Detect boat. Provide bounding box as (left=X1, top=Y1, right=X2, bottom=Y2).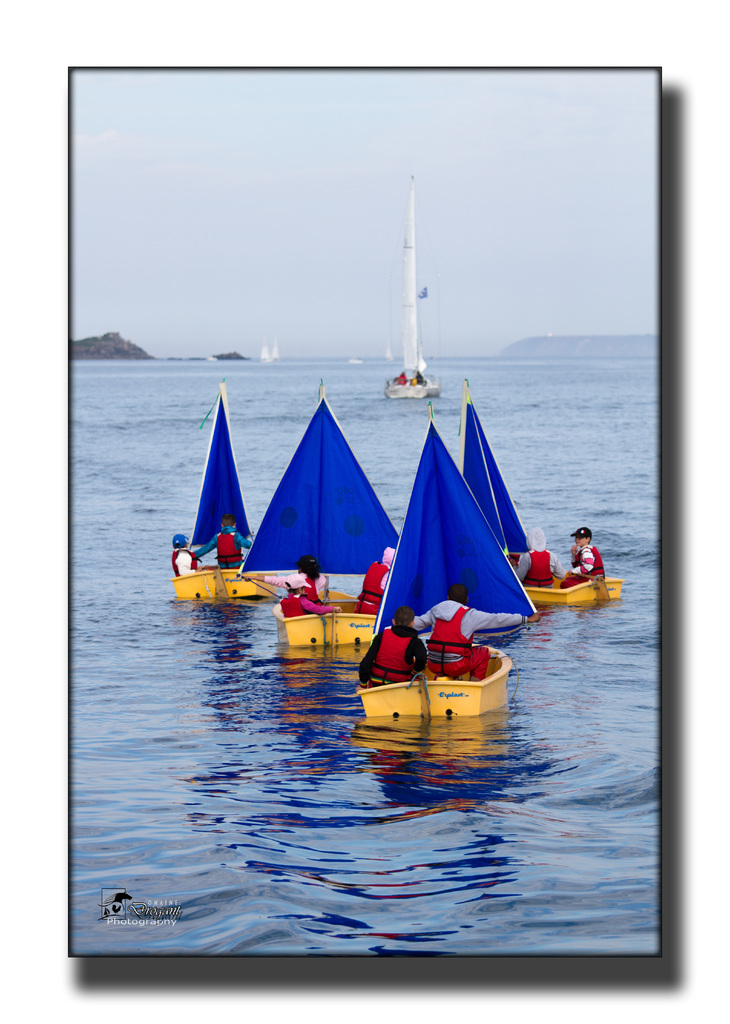
(left=232, top=384, right=402, bottom=648).
